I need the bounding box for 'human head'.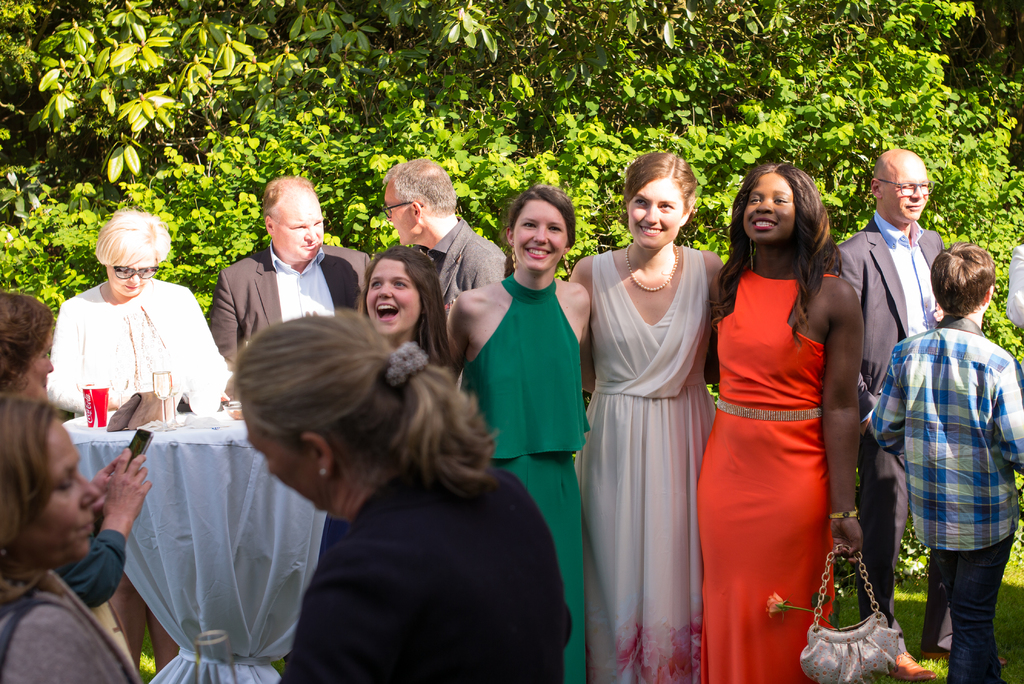
Here it is: l=622, t=147, r=698, b=254.
